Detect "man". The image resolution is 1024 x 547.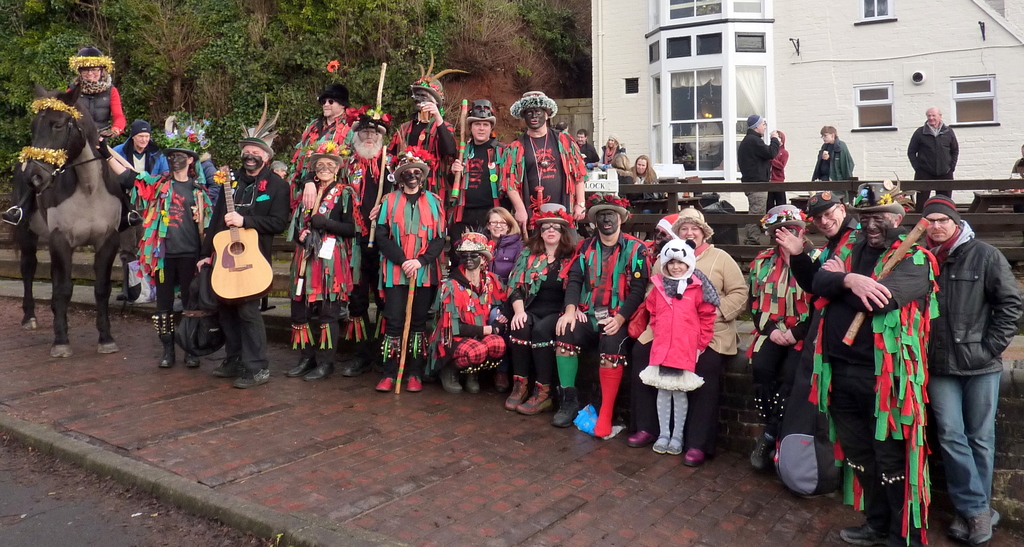
[776, 178, 944, 542].
